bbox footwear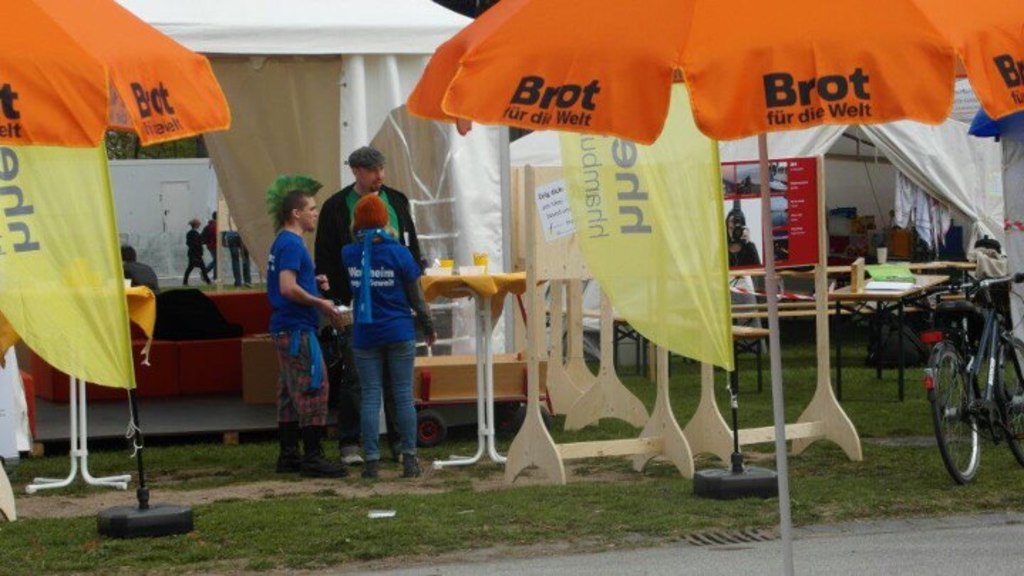
274, 420, 319, 479
